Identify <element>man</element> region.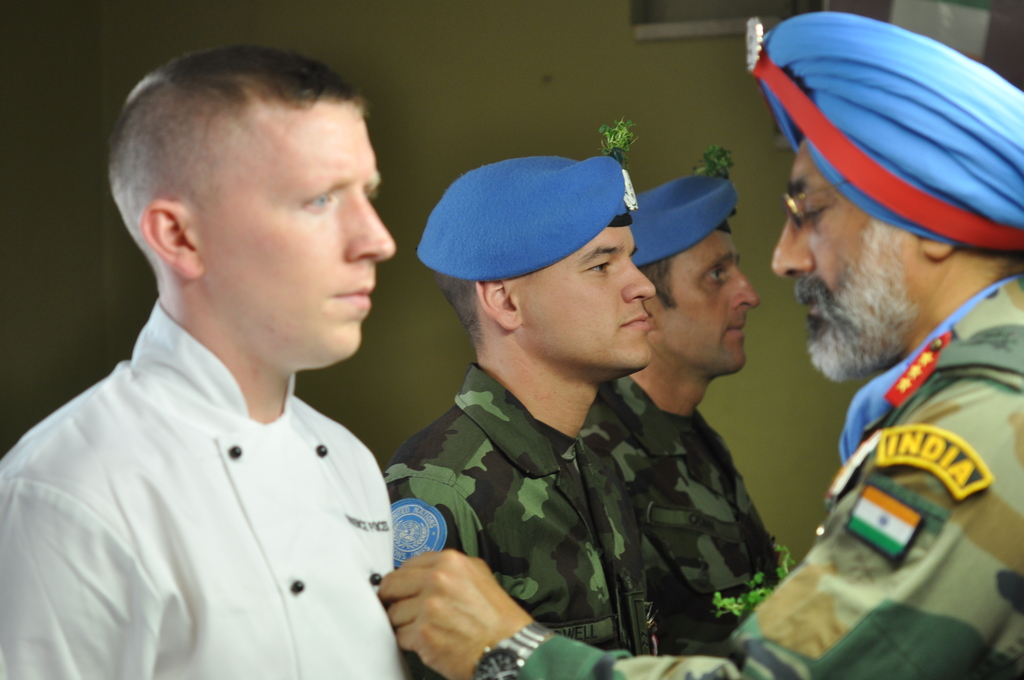
Region: Rect(564, 161, 795, 679).
